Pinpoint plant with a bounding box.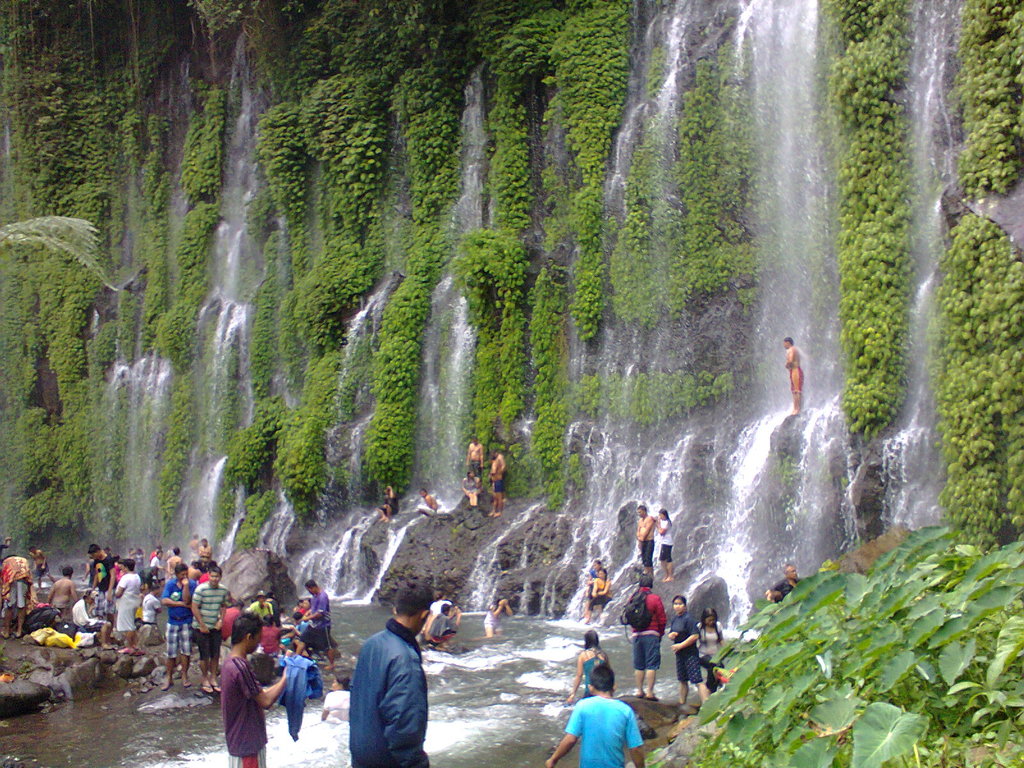
{"x1": 941, "y1": 213, "x2": 1023, "y2": 549}.
